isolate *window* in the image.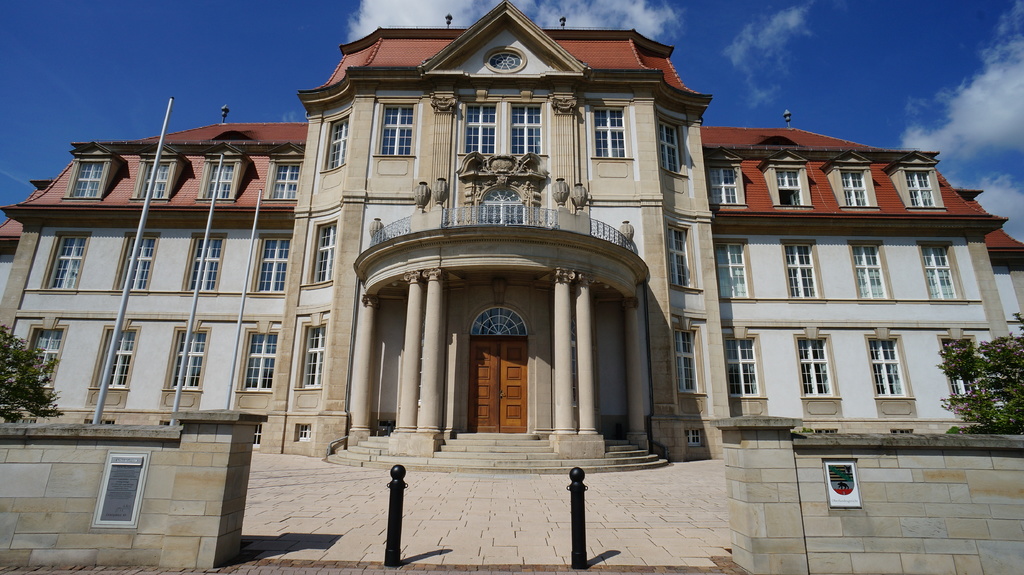
Isolated region: {"x1": 20, "y1": 329, "x2": 66, "y2": 387}.
